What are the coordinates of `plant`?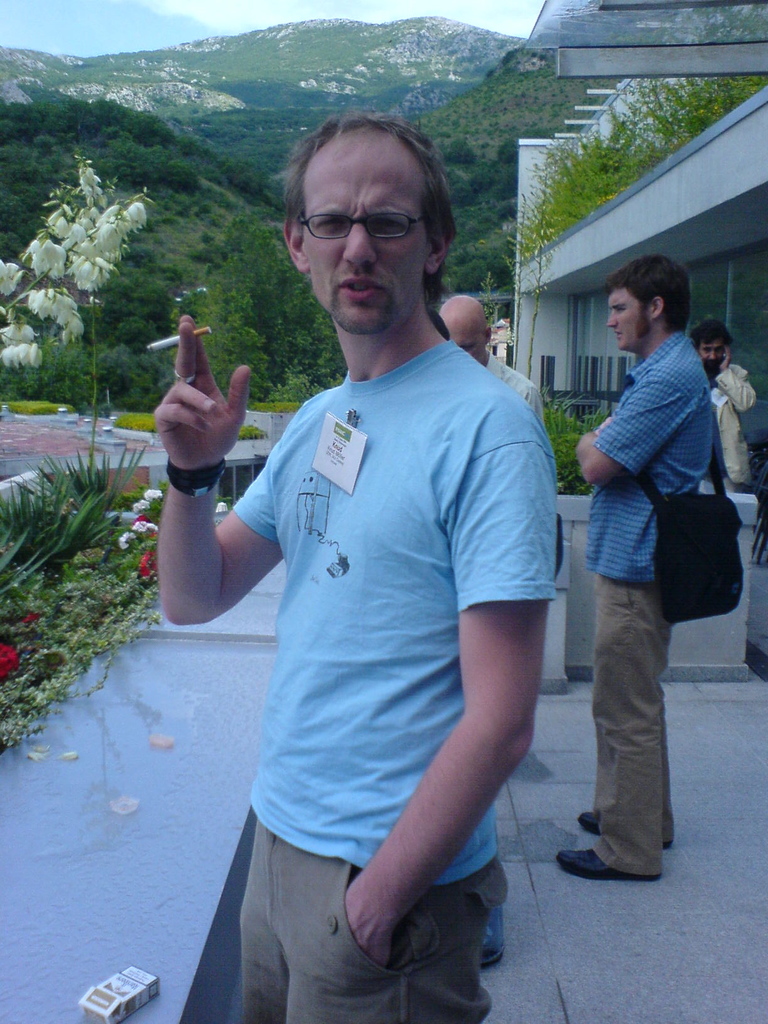
bbox(544, 387, 609, 490).
